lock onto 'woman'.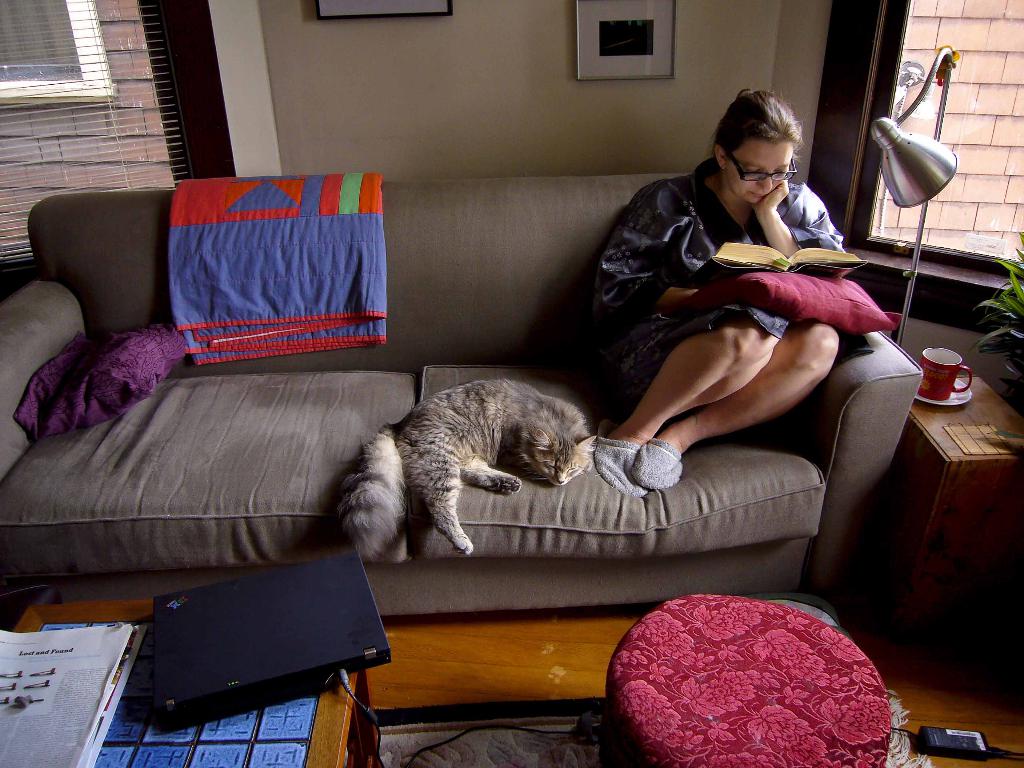
Locked: (582,87,842,495).
